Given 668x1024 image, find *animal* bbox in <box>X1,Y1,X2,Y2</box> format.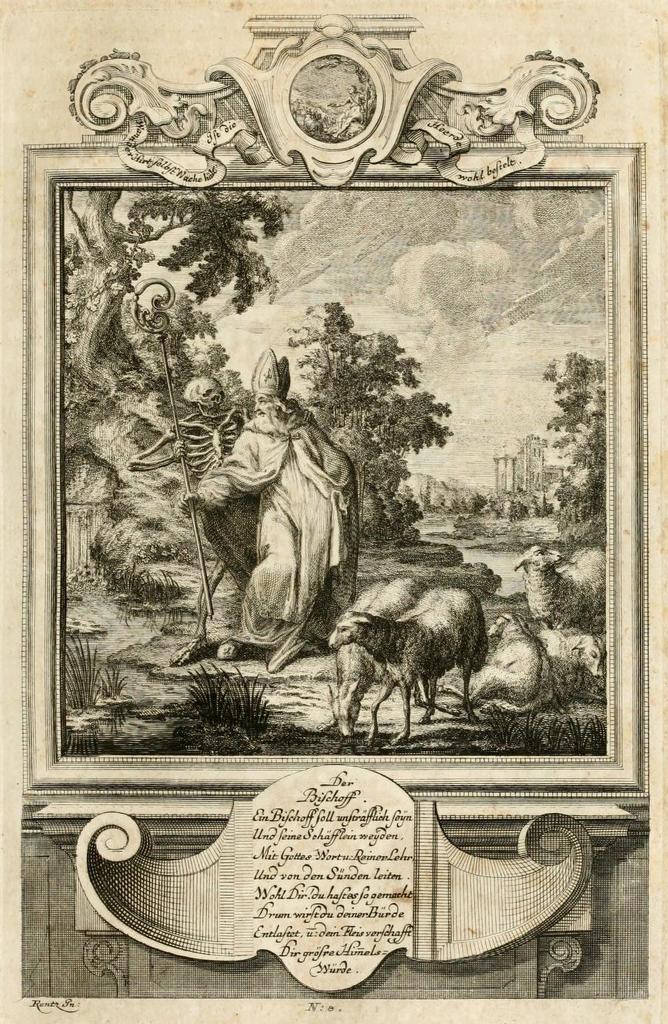
<box>330,578,428,741</box>.
